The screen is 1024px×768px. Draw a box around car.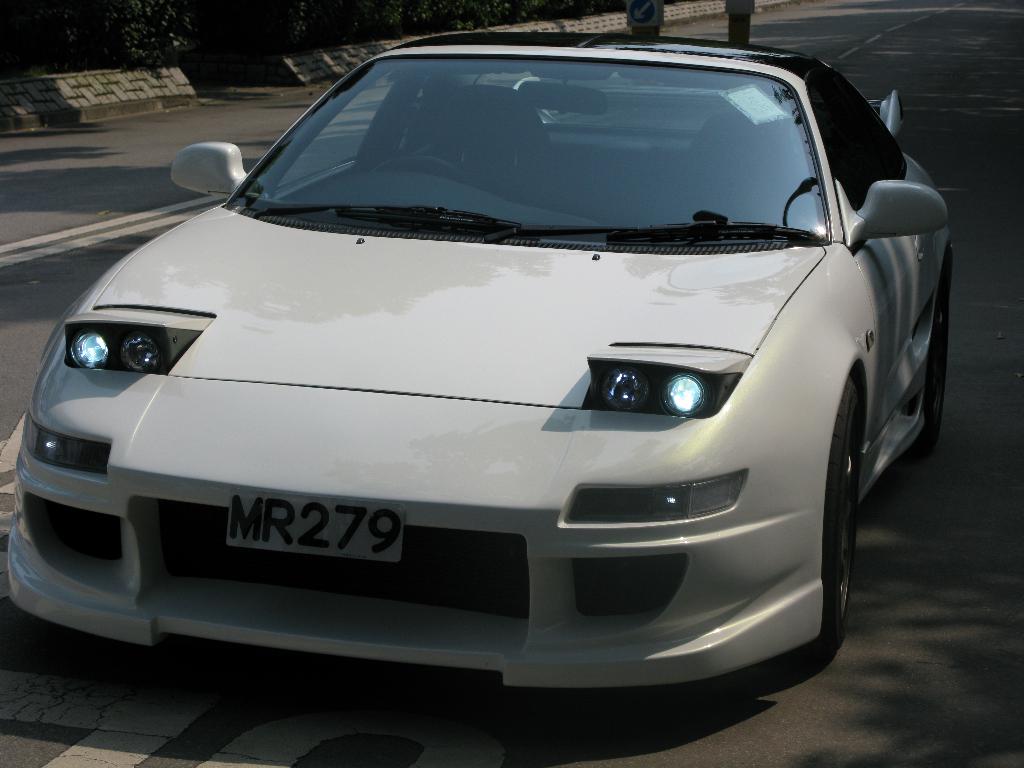
0 28 957 675.
